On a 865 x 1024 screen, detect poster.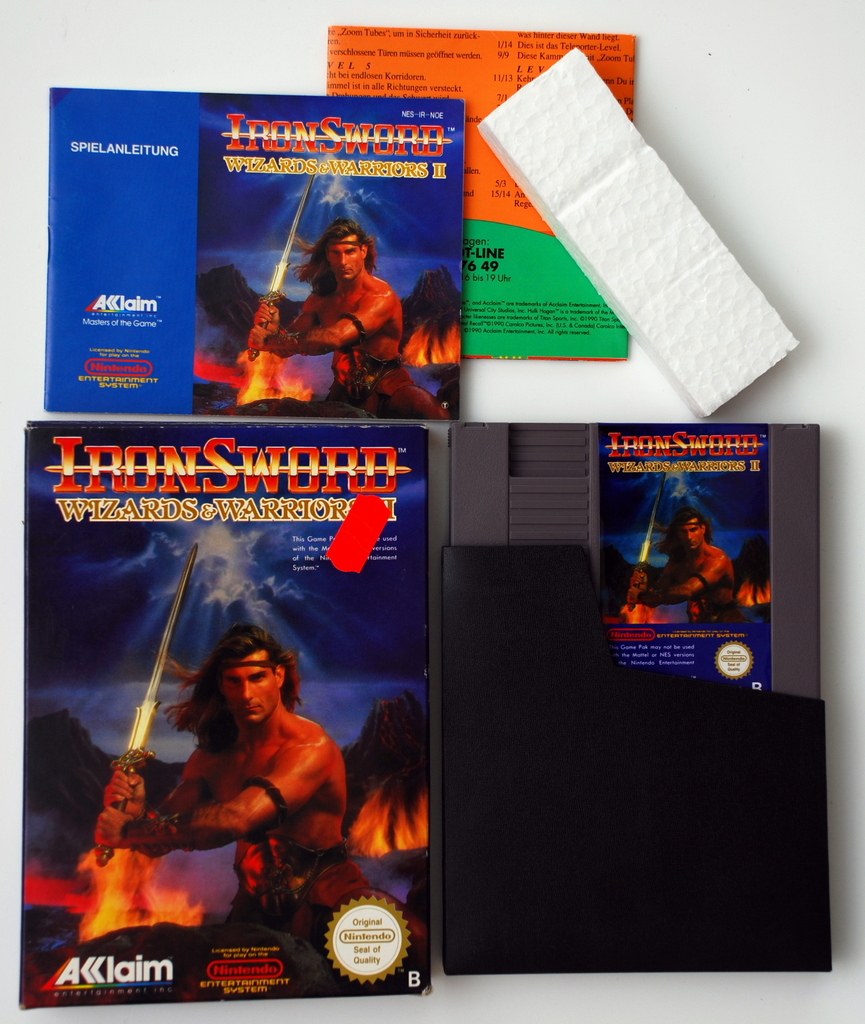
Rect(36, 84, 463, 420).
